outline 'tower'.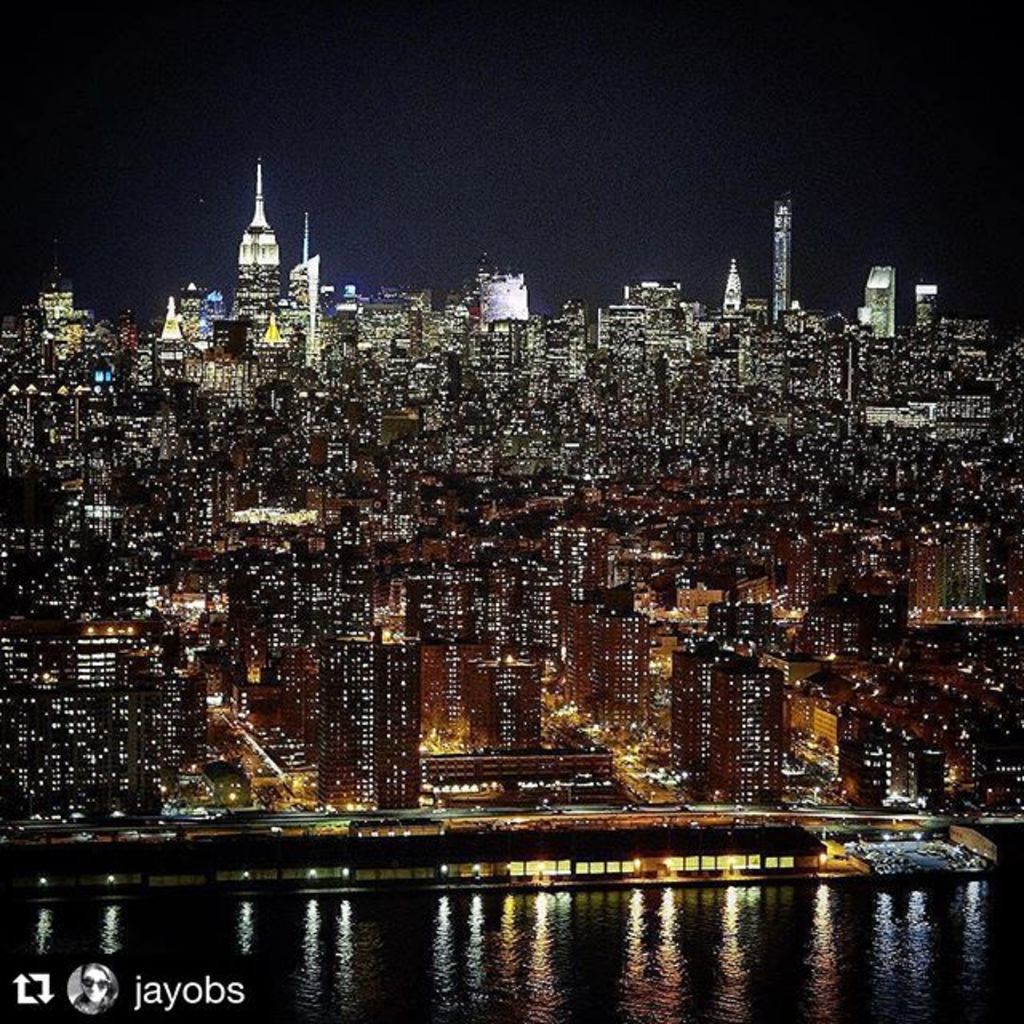
Outline: (x1=851, y1=251, x2=894, y2=341).
